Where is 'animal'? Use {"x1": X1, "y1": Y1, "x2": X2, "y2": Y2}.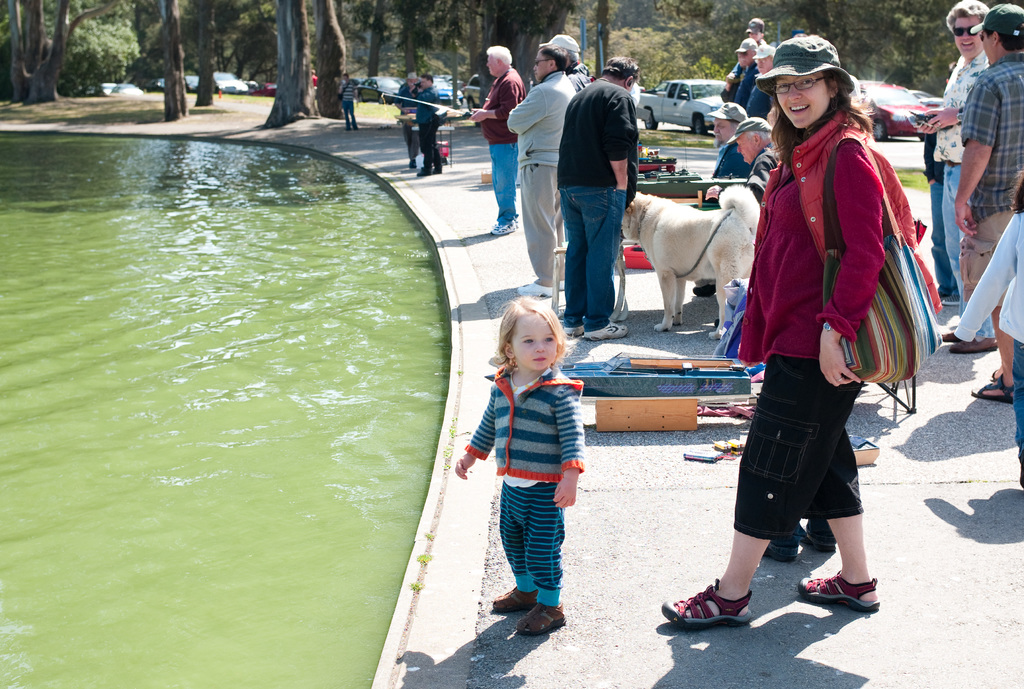
{"x1": 622, "y1": 186, "x2": 758, "y2": 339}.
